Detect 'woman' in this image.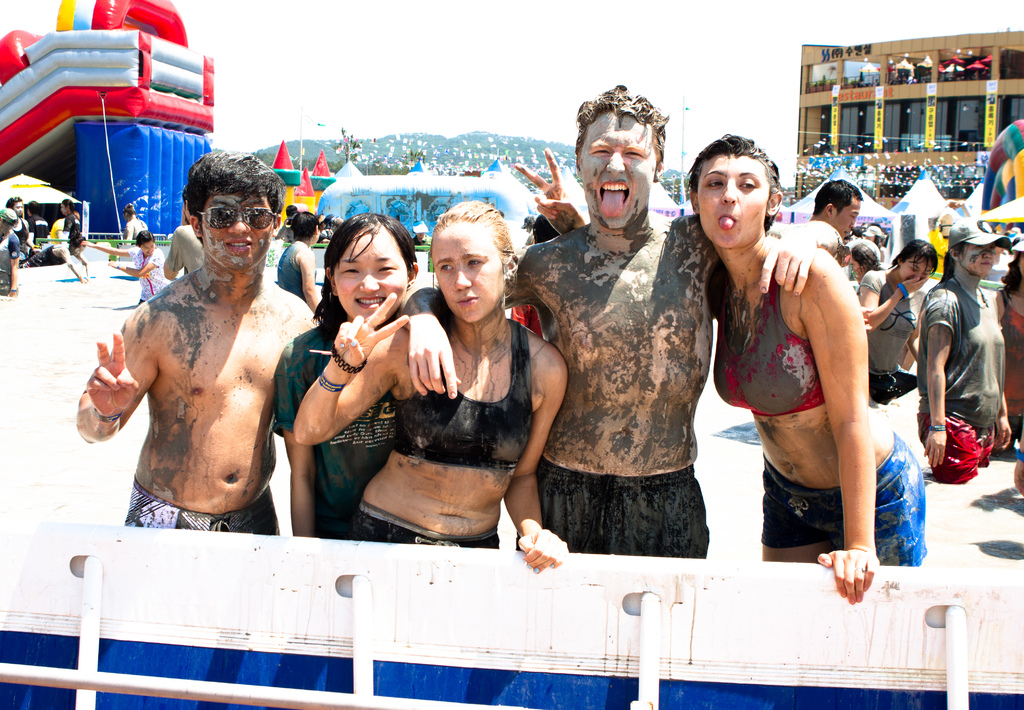
Detection: <region>350, 195, 558, 563</region>.
